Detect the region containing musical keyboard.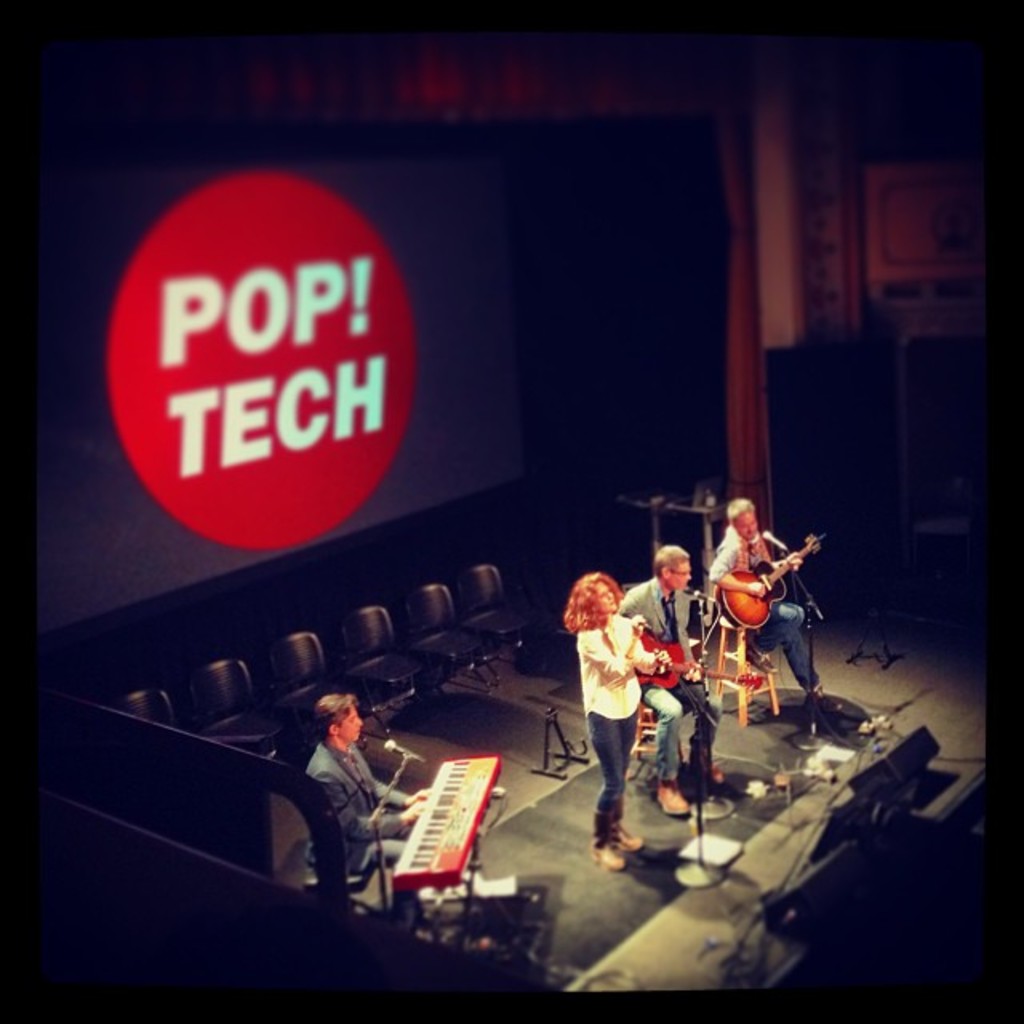
x1=384, y1=760, x2=509, y2=917.
